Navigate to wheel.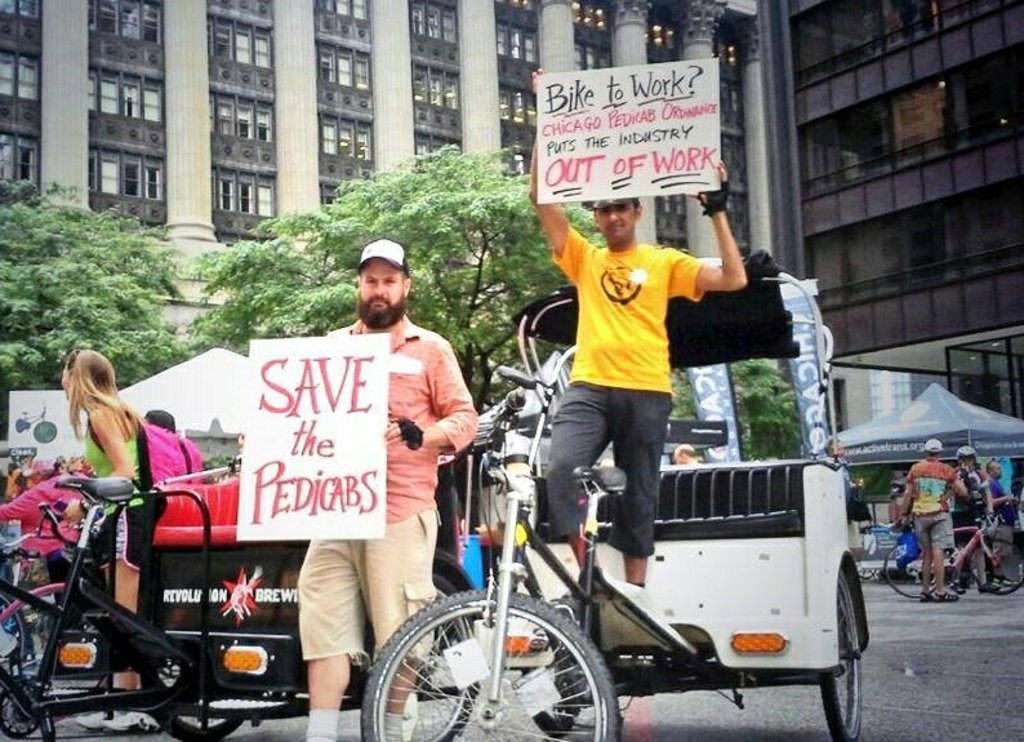
Navigation target: box(967, 533, 1023, 595).
